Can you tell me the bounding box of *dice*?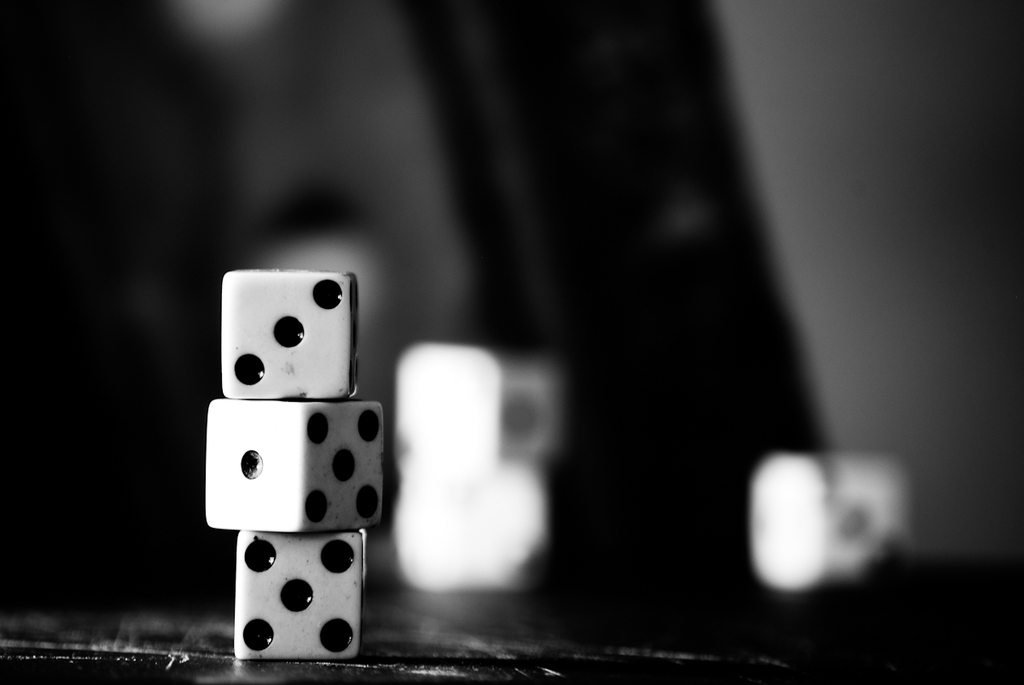
pyautogui.locateOnScreen(388, 471, 550, 587).
